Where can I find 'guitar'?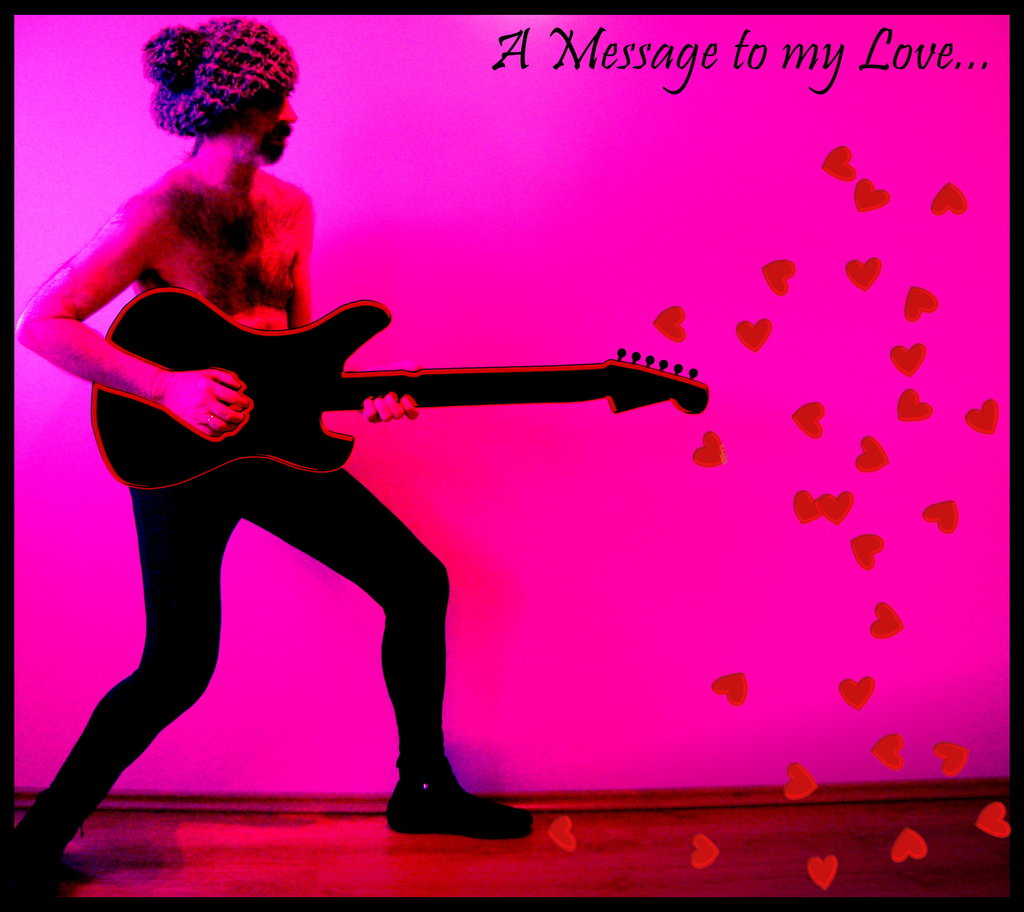
You can find it at l=67, t=280, r=718, b=568.
